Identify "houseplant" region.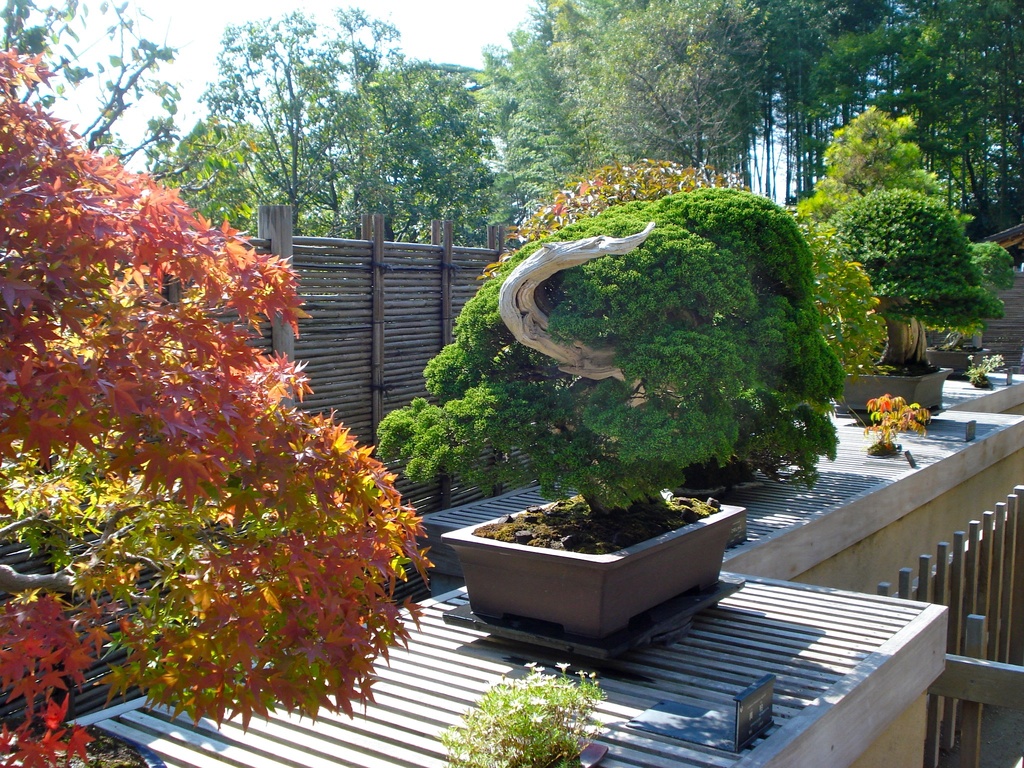
Region: detection(376, 179, 858, 645).
